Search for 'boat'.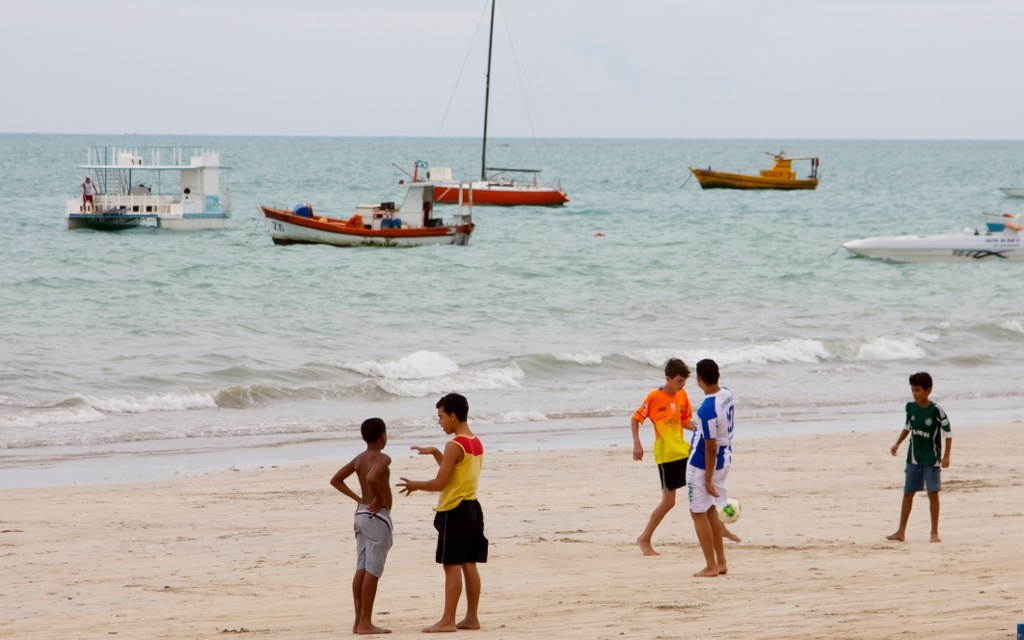
Found at <region>837, 219, 1023, 263</region>.
